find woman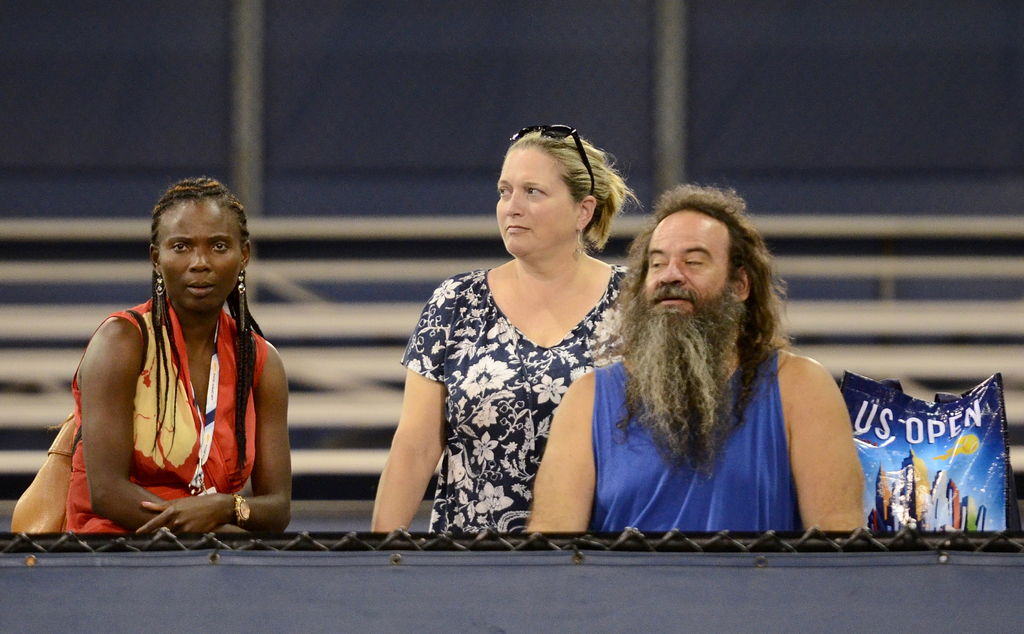
bbox=[383, 122, 650, 543]
